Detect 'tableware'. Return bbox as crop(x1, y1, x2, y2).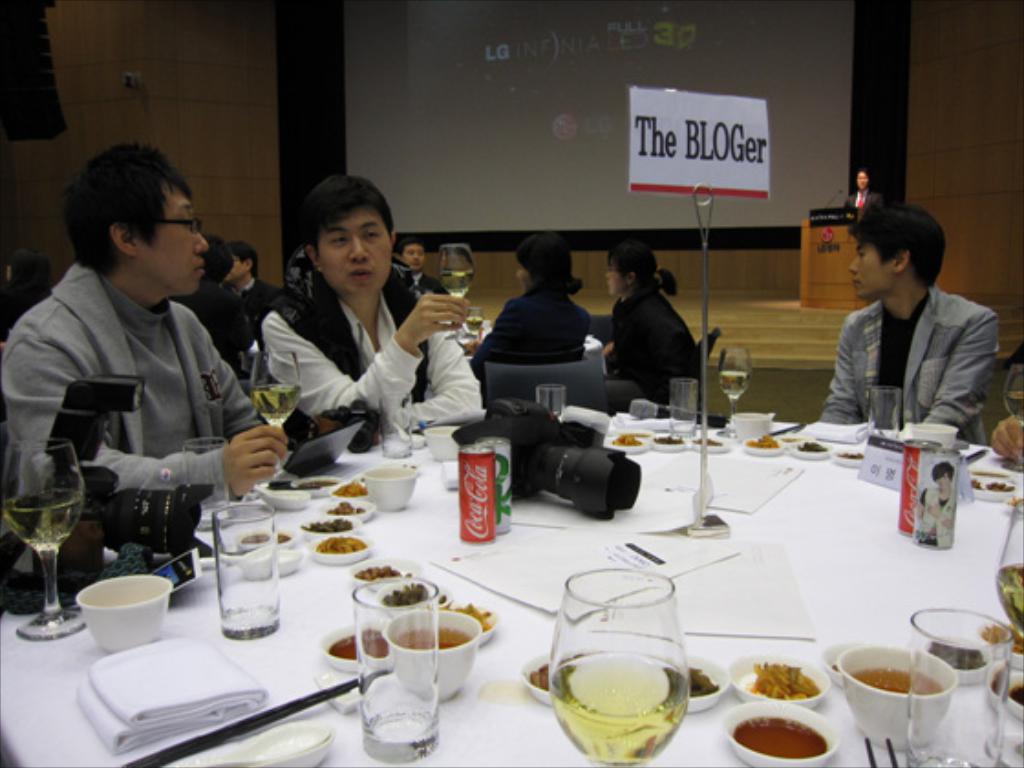
crop(325, 508, 368, 516).
